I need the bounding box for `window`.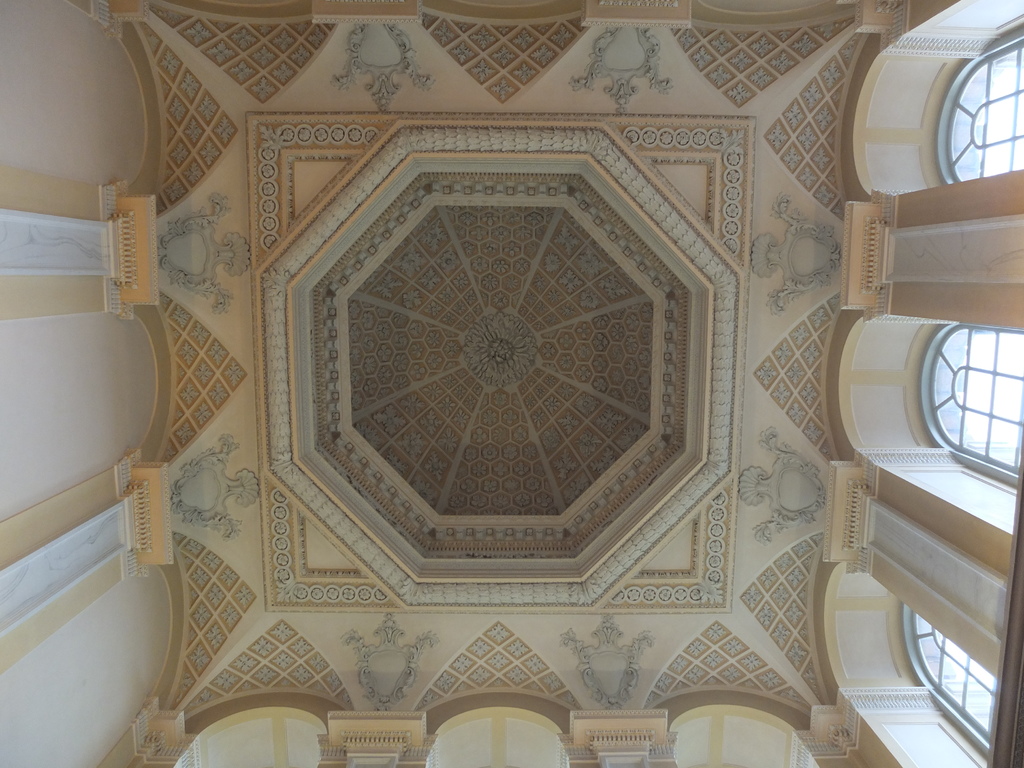
Here it is: [x1=907, y1=319, x2=1023, y2=494].
